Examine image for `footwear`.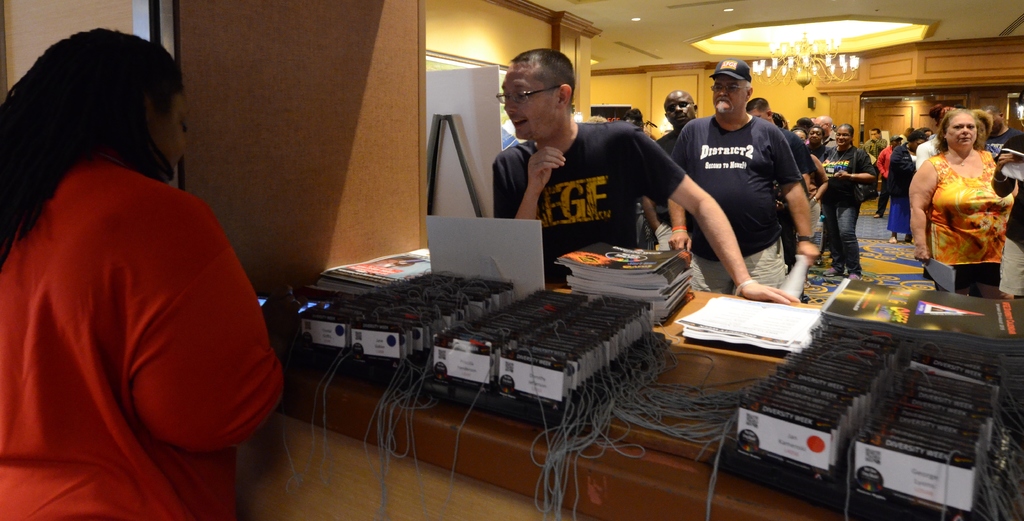
Examination result: (906,232,917,244).
